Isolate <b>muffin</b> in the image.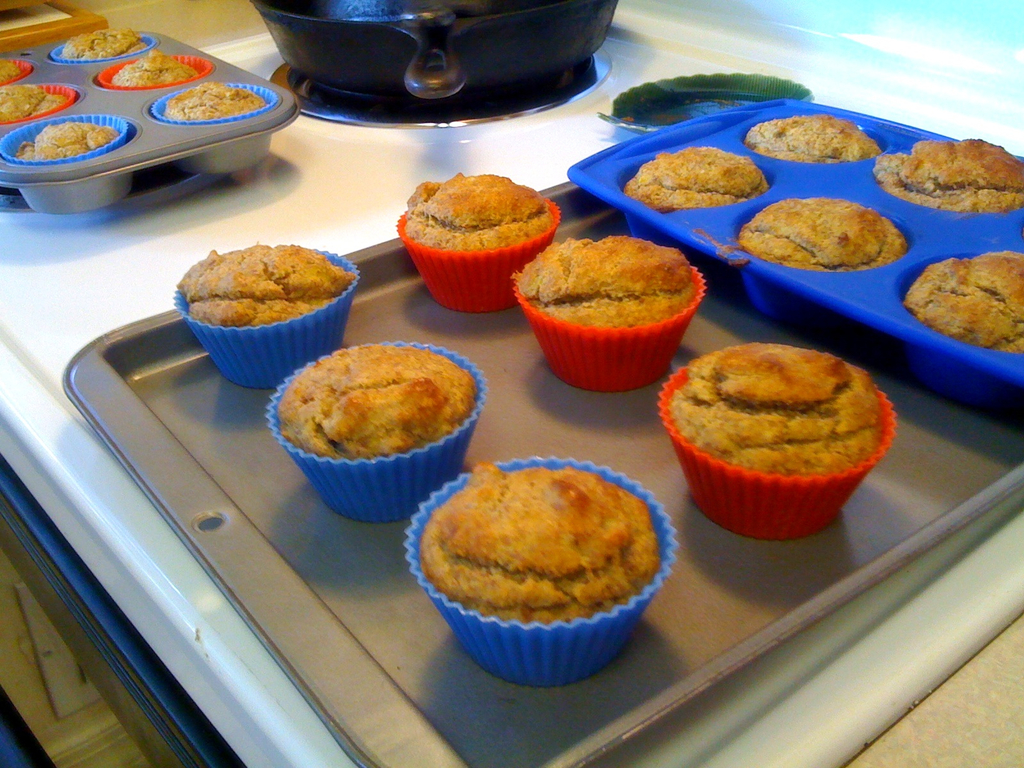
Isolated region: <box>148,76,277,125</box>.
